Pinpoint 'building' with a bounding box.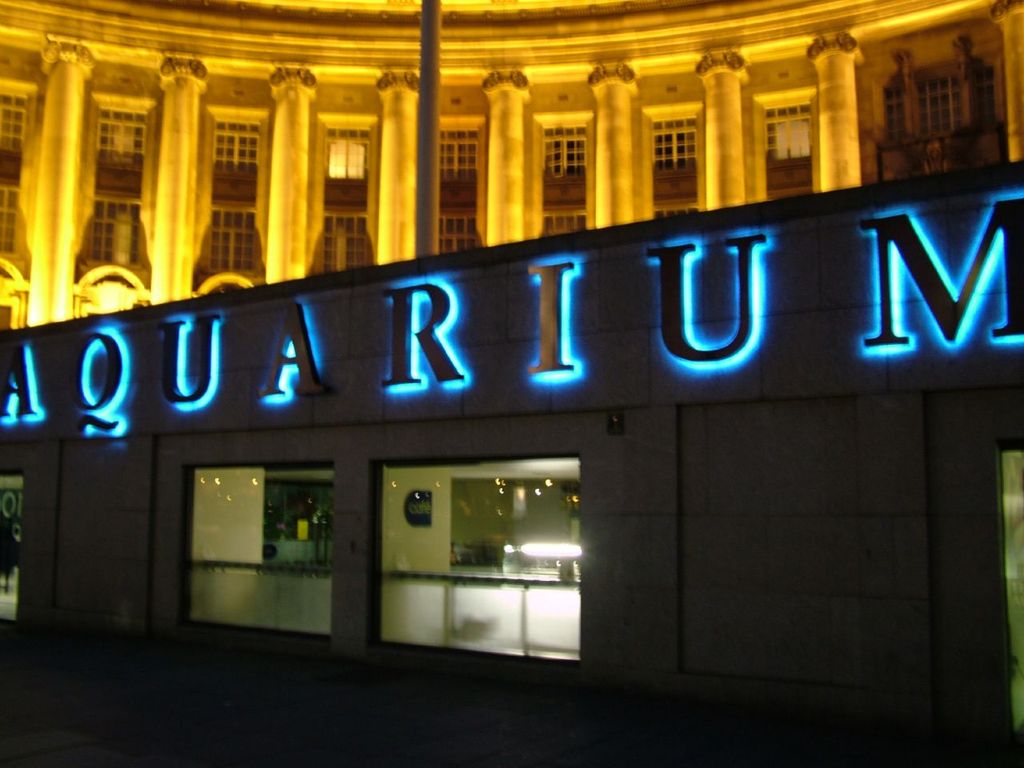
[x1=0, y1=0, x2=1023, y2=328].
